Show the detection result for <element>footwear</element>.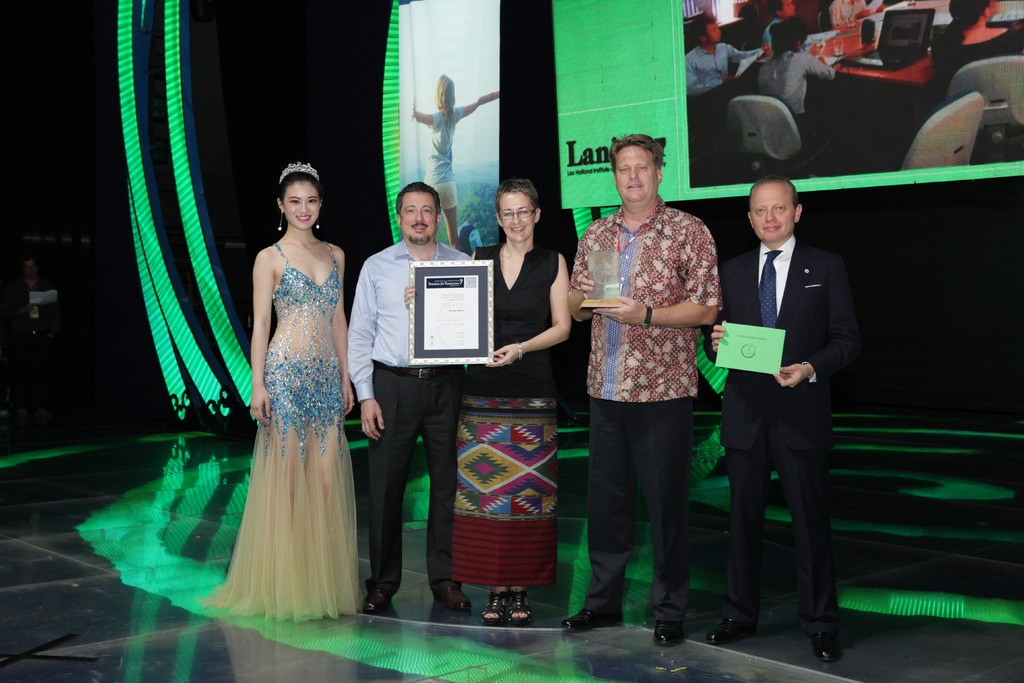
x1=562 y1=610 x2=632 y2=630.
